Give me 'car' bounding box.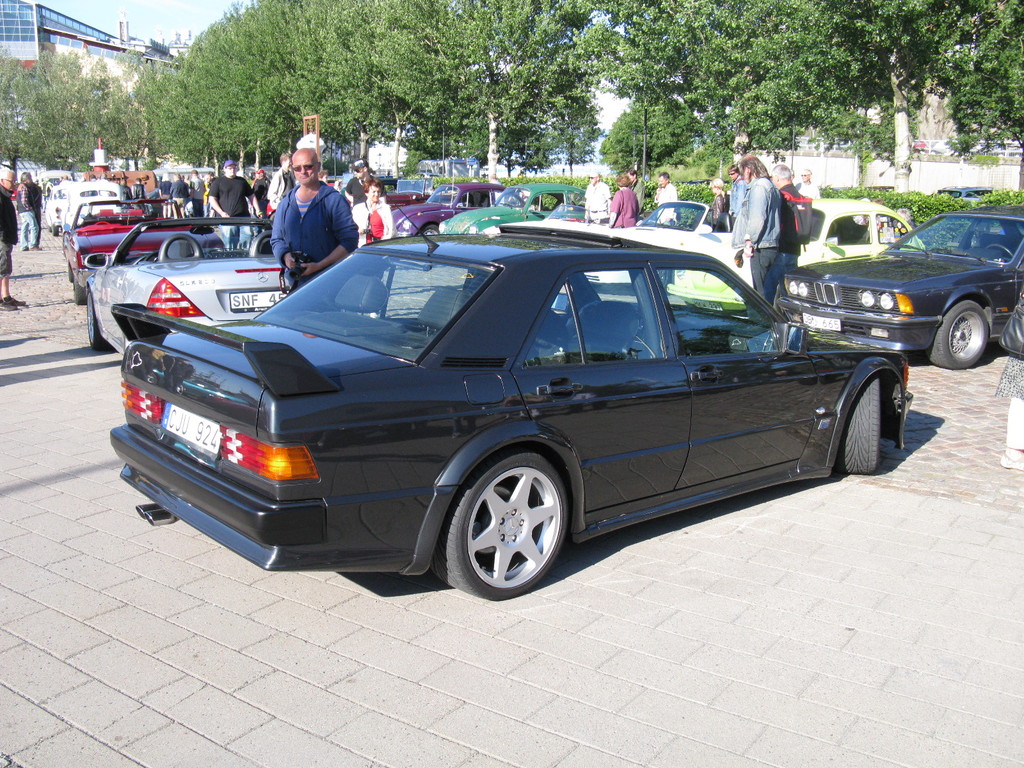
Rect(790, 203, 916, 269).
